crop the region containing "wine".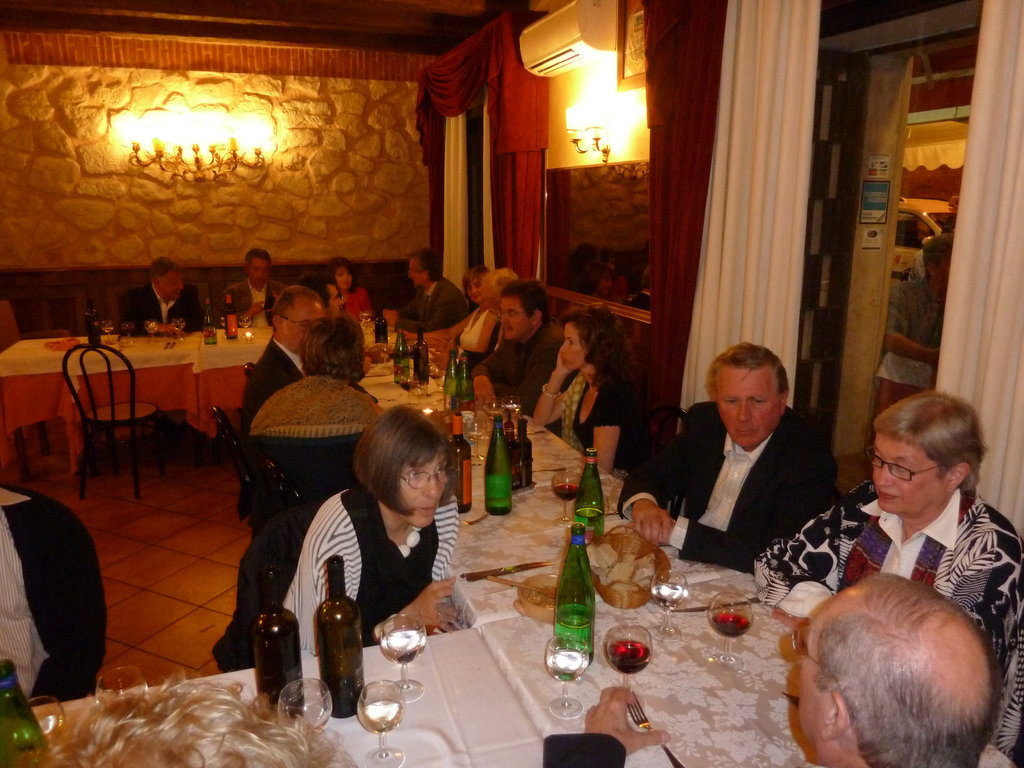
Crop region: {"left": 707, "top": 613, "right": 752, "bottom": 638}.
